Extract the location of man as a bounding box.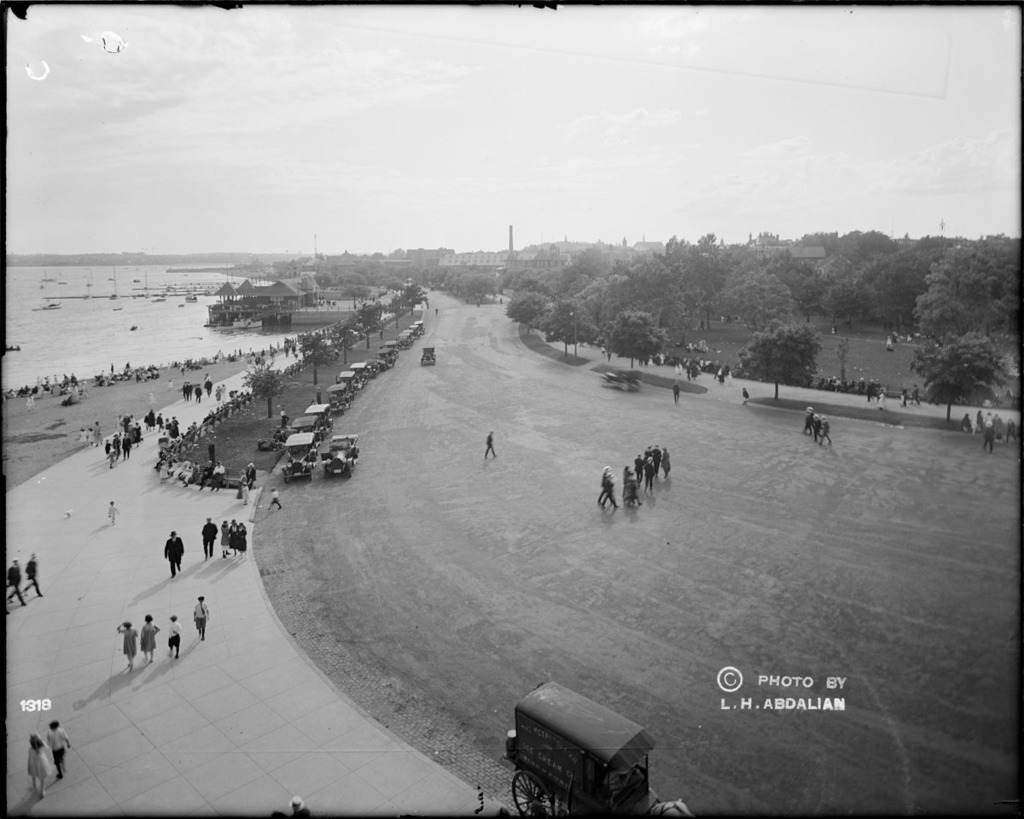
locate(598, 467, 615, 502).
